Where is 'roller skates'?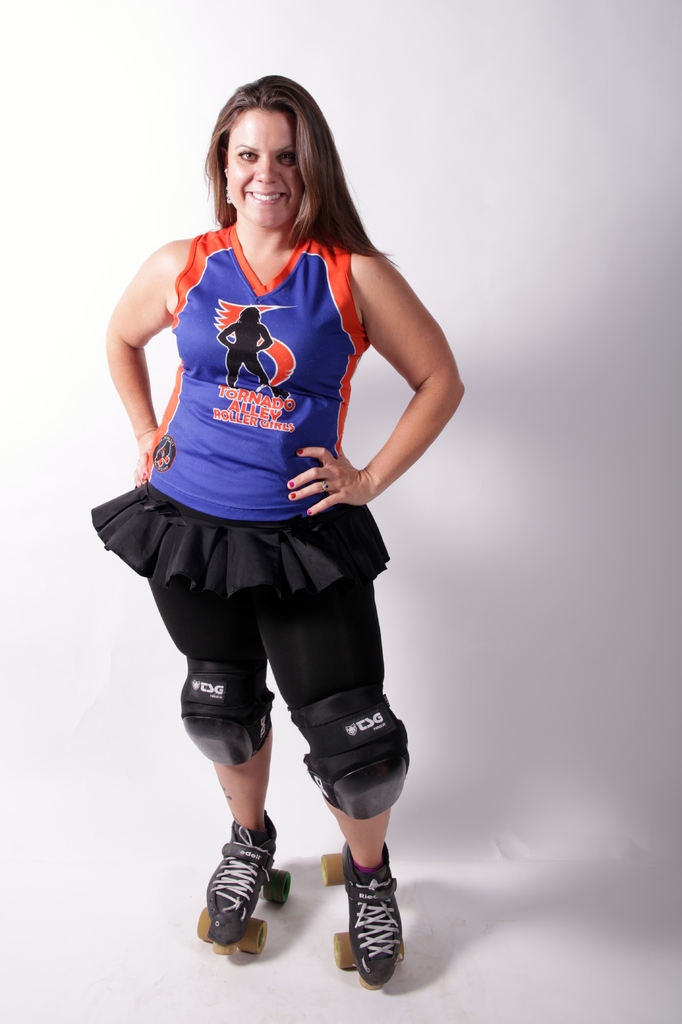
319/840/406/995.
